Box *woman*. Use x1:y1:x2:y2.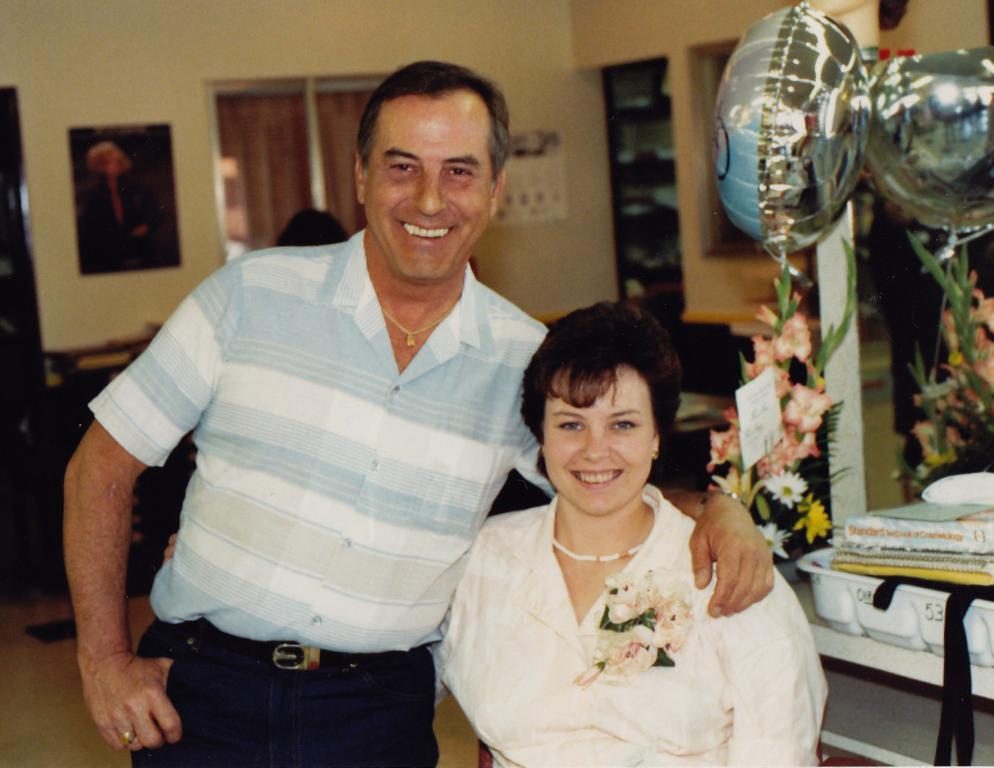
457:302:837:767.
